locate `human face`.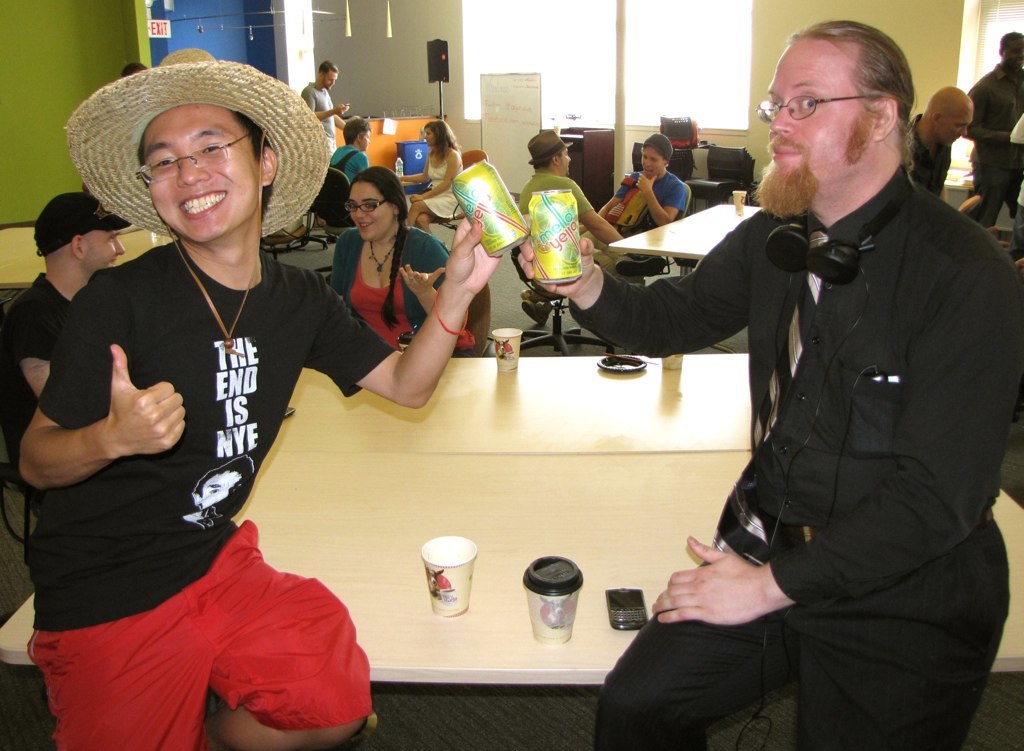
Bounding box: <box>352,183,389,240</box>.
